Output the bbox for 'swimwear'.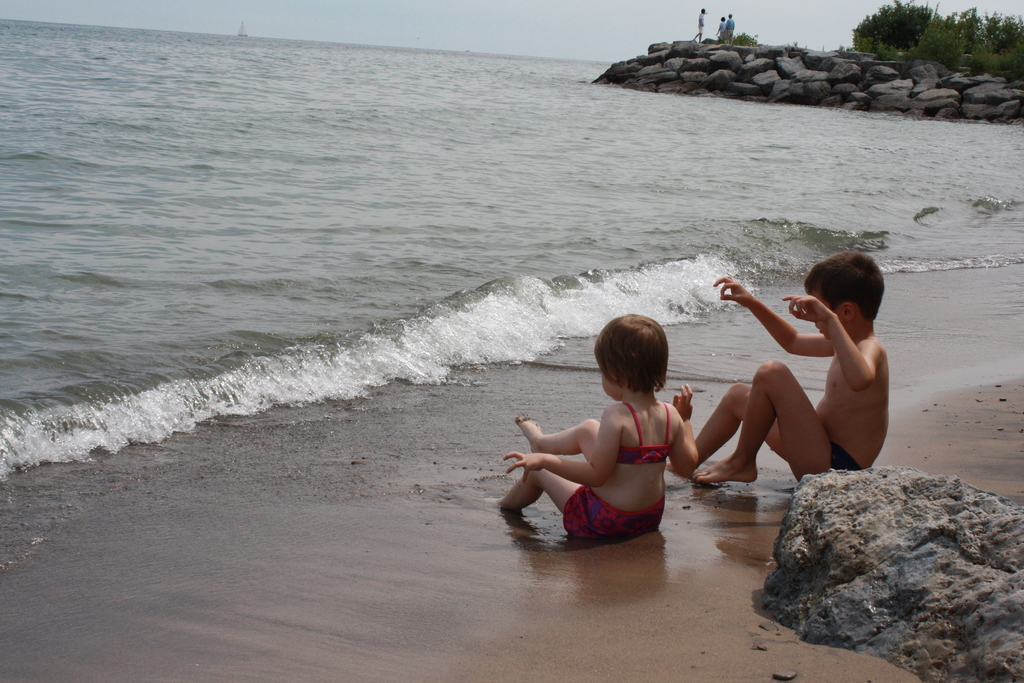
region(559, 480, 668, 547).
